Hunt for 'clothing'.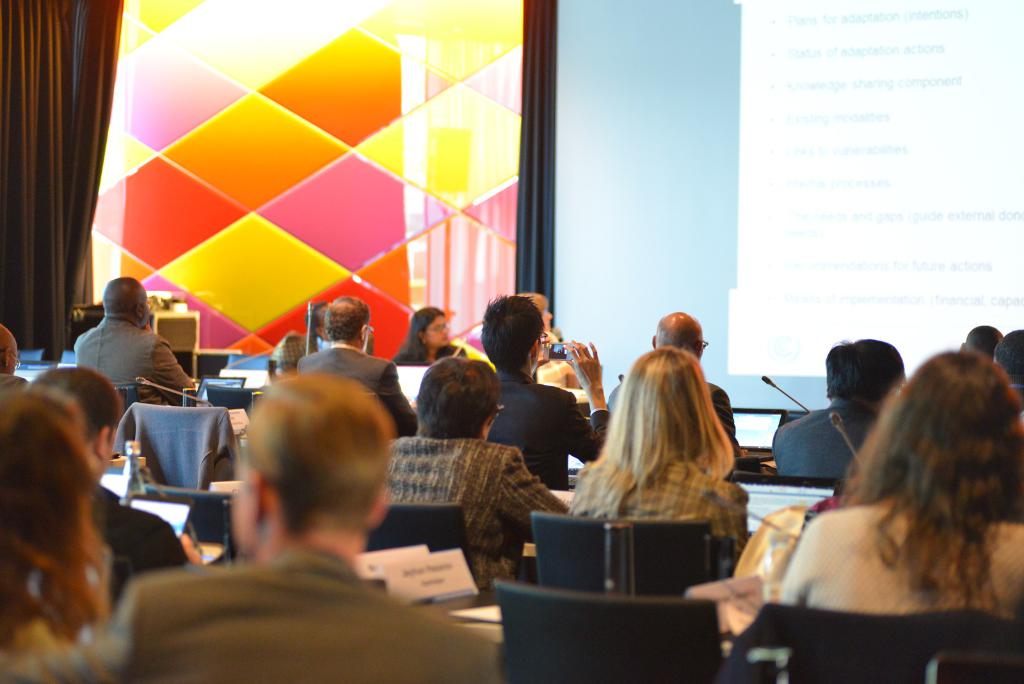
Hunted down at region(716, 599, 1023, 683).
